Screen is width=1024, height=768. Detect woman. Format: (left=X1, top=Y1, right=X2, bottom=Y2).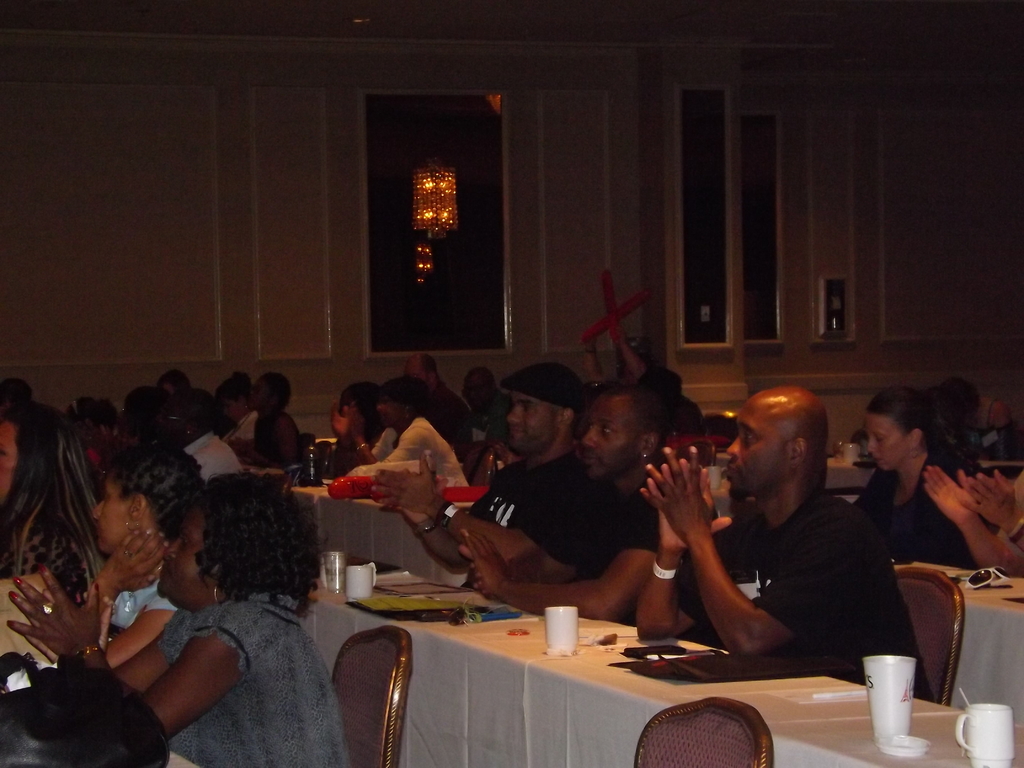
(left=853, top=387, right=973, bottom=568).
